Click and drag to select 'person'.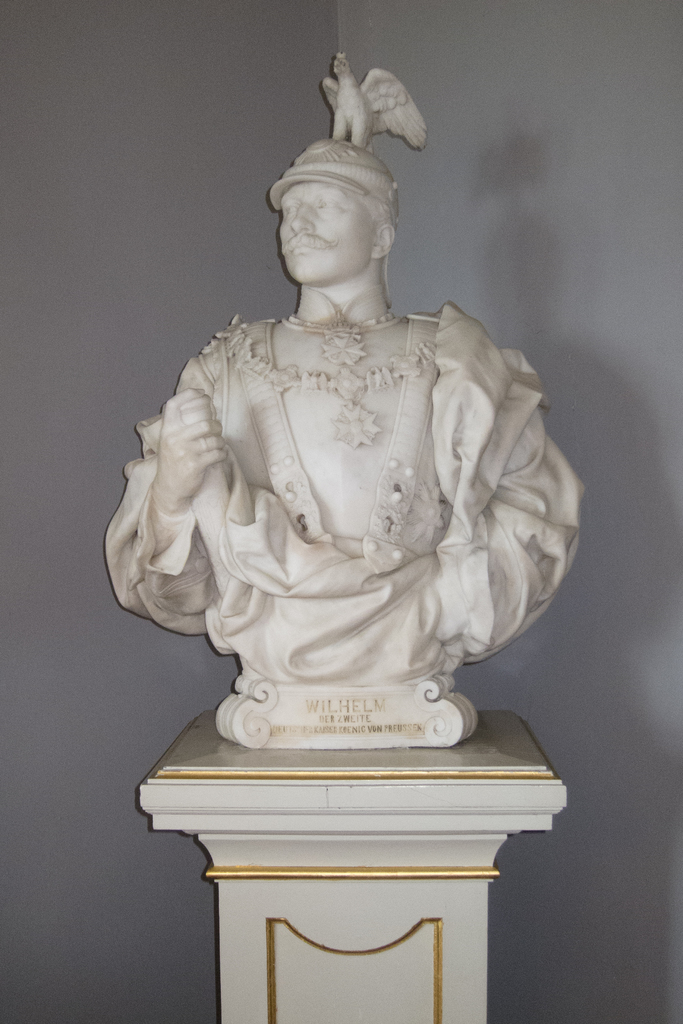
Selection: 108, 143, 586, 764.
